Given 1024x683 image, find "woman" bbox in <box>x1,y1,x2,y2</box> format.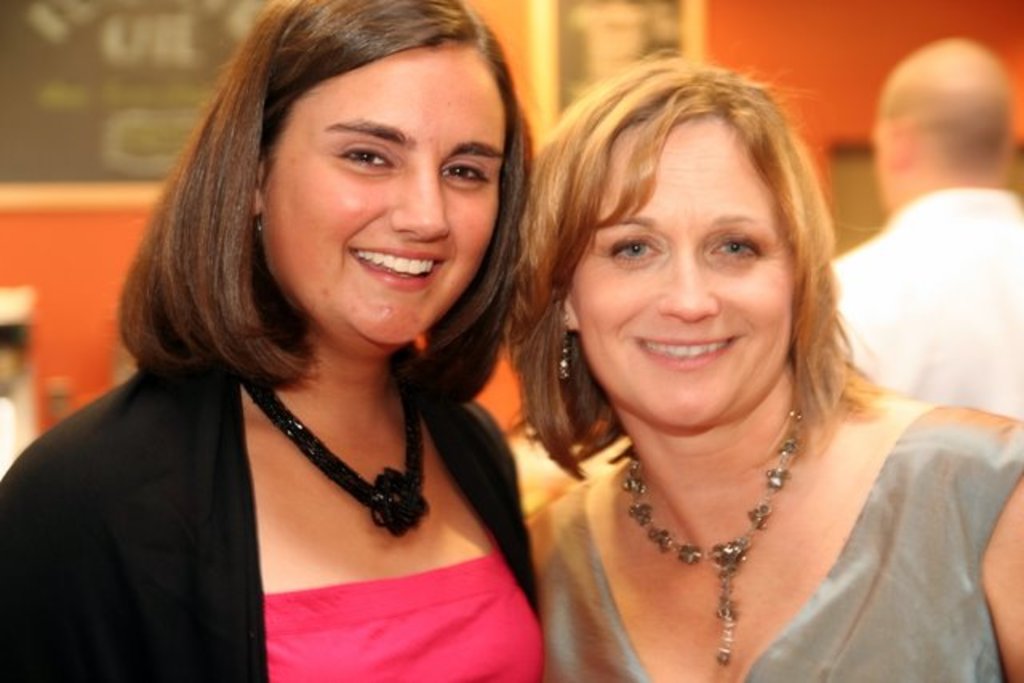
<box>506,50,1022,681</box>.
